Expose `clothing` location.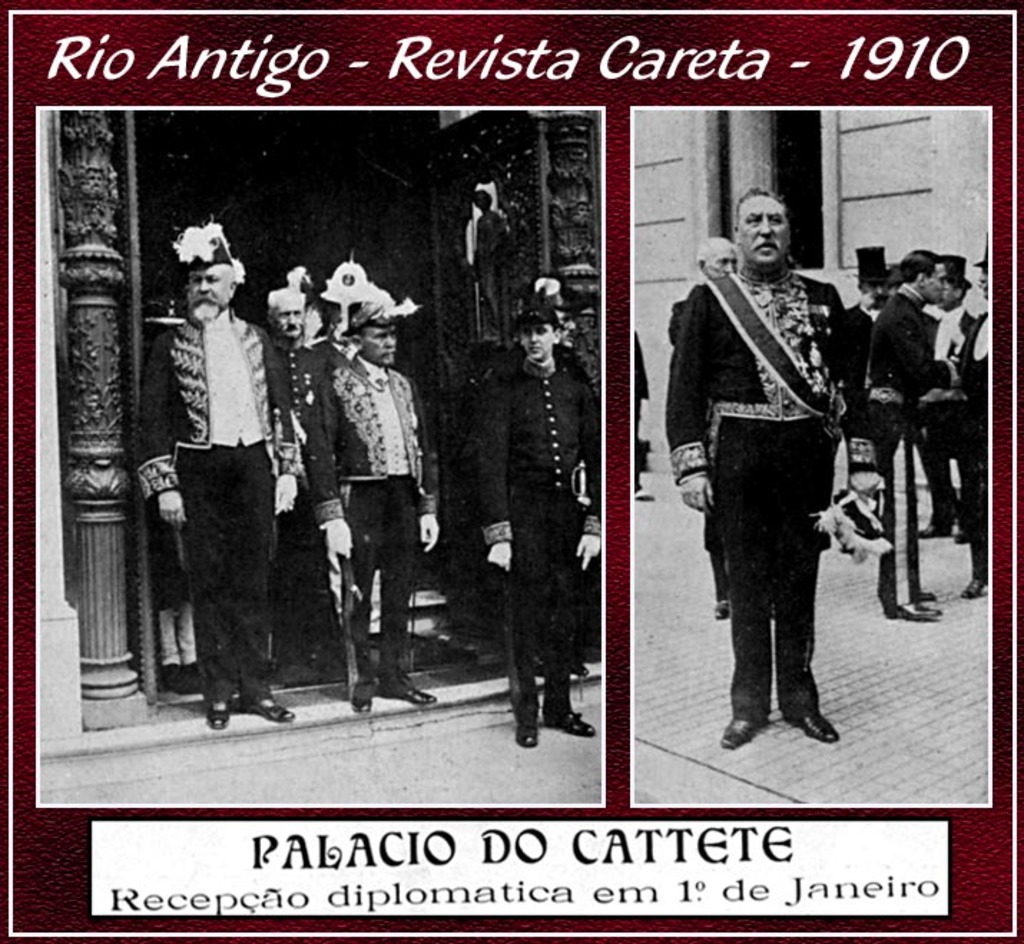
Exposed at rect(477, 342, 609, 726).
